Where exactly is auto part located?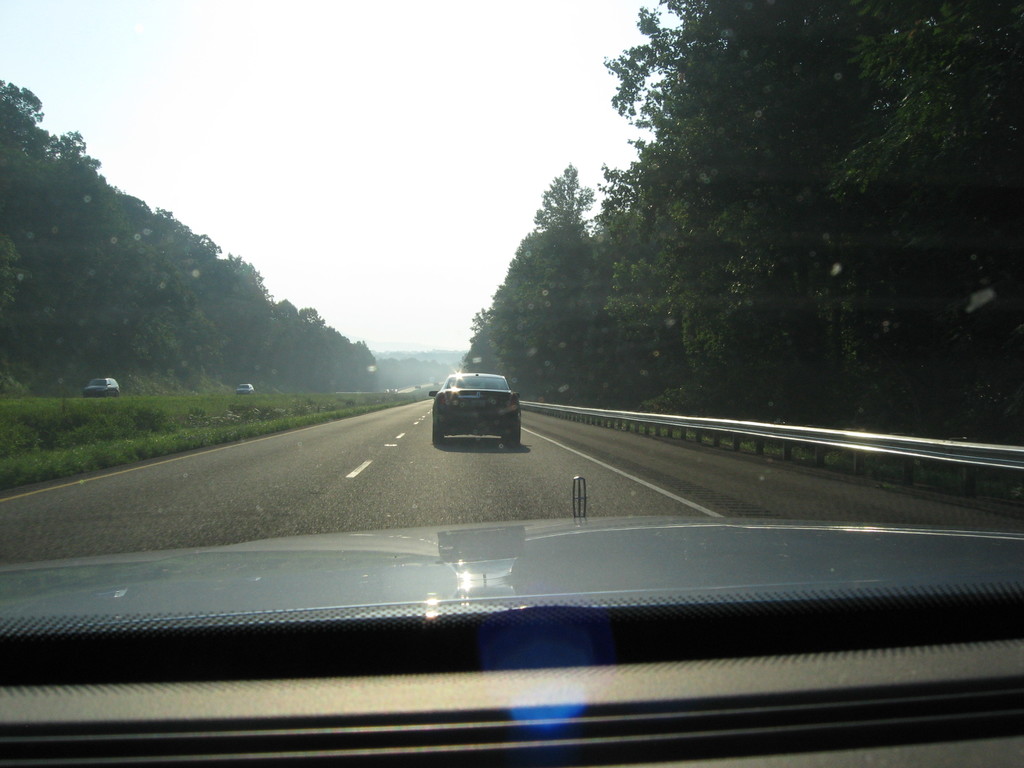
Its bounding box is {"x1": 0, "y1": 524, "x2": 1023, "y2": 767}.
